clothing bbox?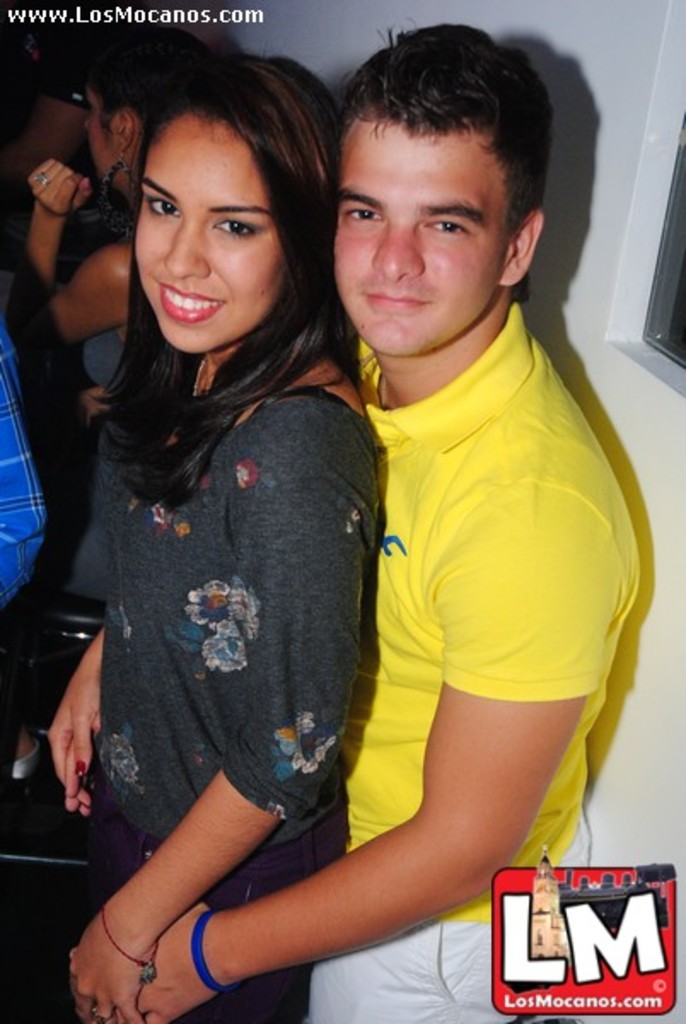
l=65, t=326, r=126, b=599
